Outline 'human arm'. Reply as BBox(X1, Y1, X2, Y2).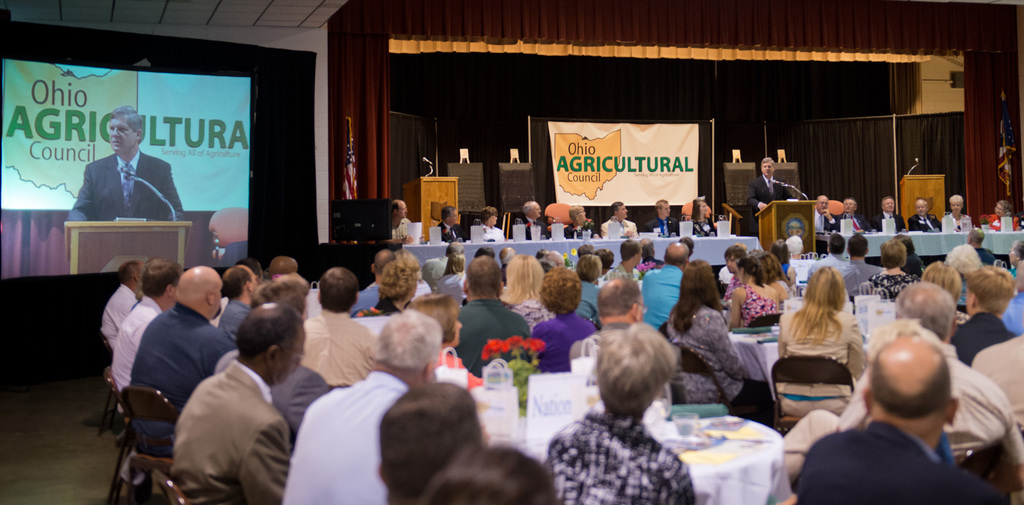
BBox(360, 322, 380, 380).
